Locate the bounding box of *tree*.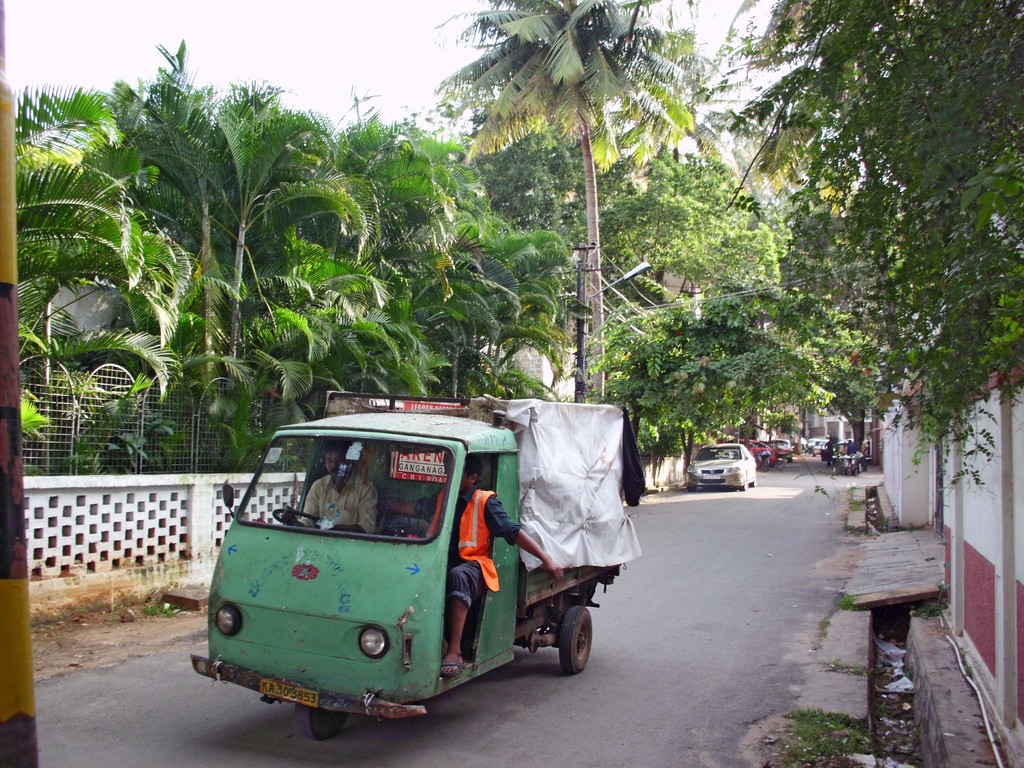
Bounding box: rect(575, 265, 834, 503).
